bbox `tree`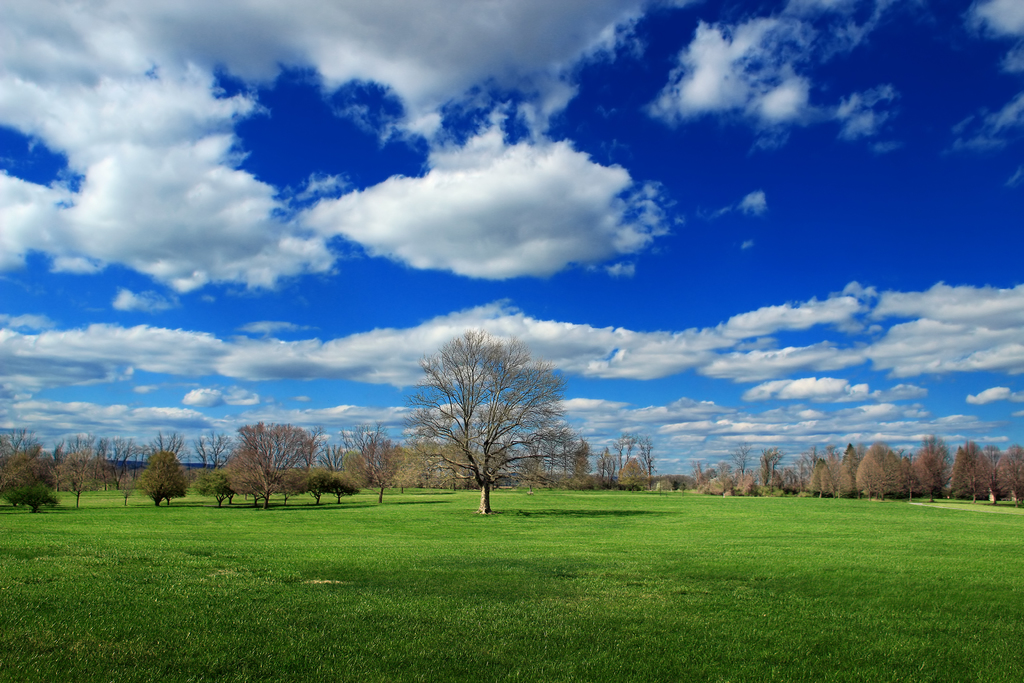
locate(340, 418, 390, 470)
